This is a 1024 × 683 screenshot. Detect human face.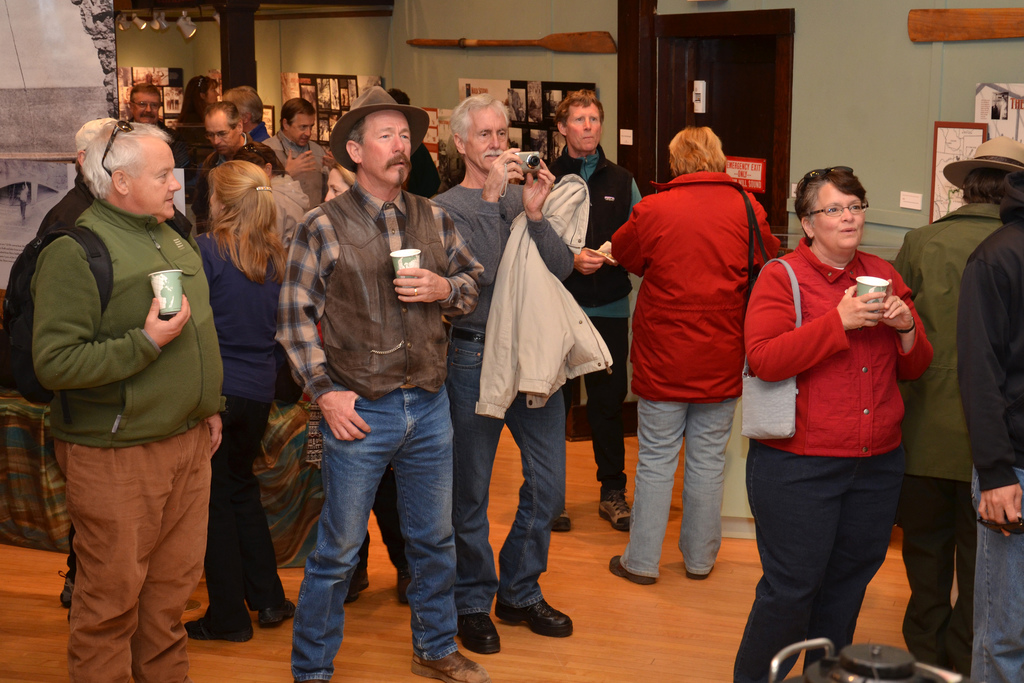
bbox=[131, 147, 180, 226].
